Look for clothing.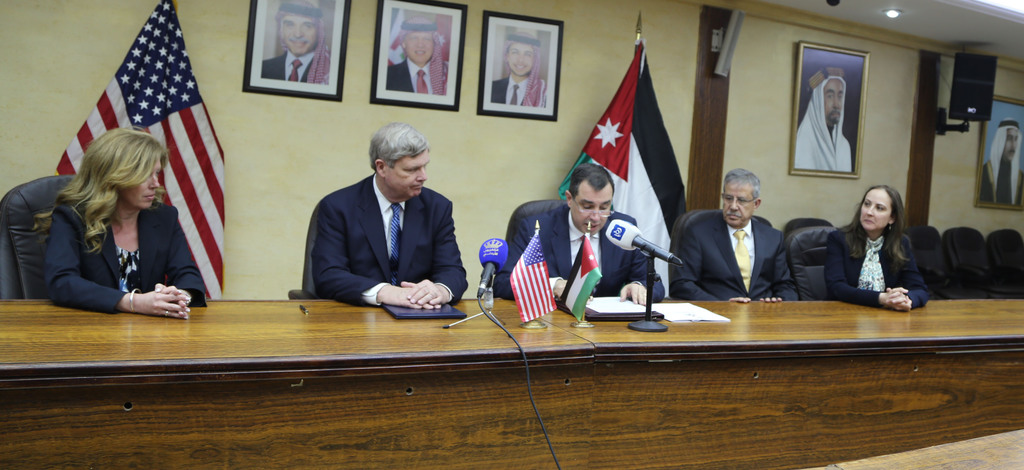
Found: bbox(672, 211, 798, 298).
